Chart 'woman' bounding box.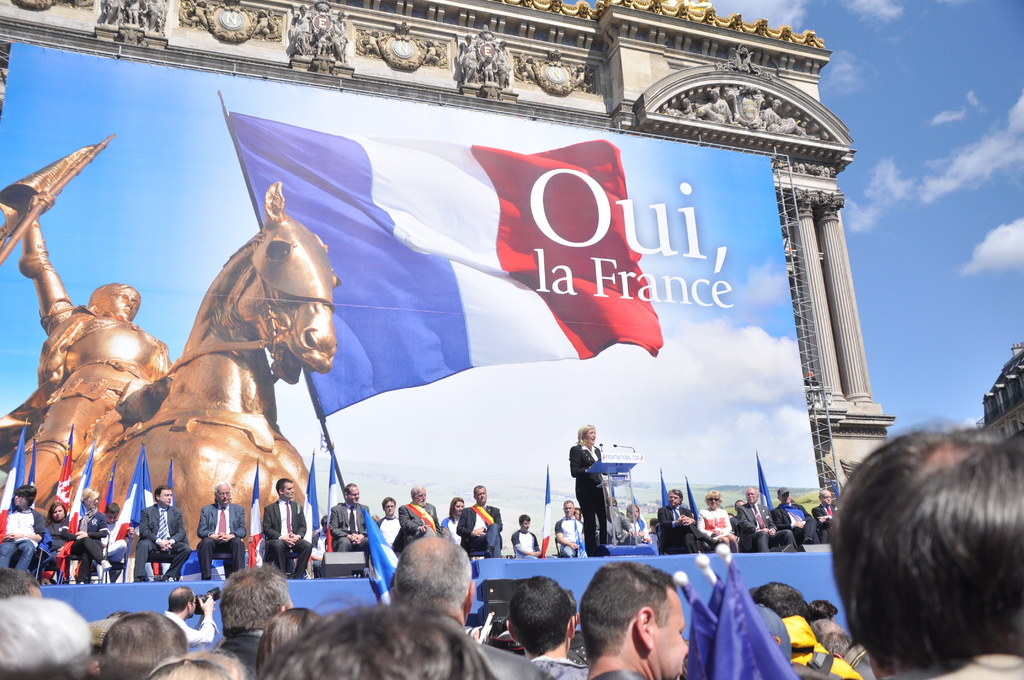
Charted: 626:502:653:545.
